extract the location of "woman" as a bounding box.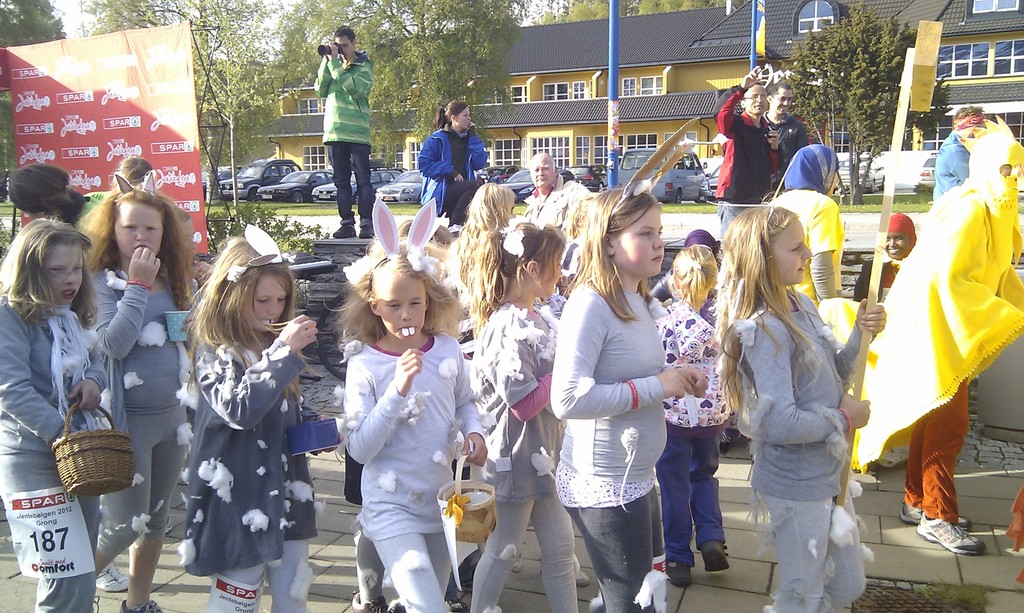
detection(162, 228, 317, 607).
